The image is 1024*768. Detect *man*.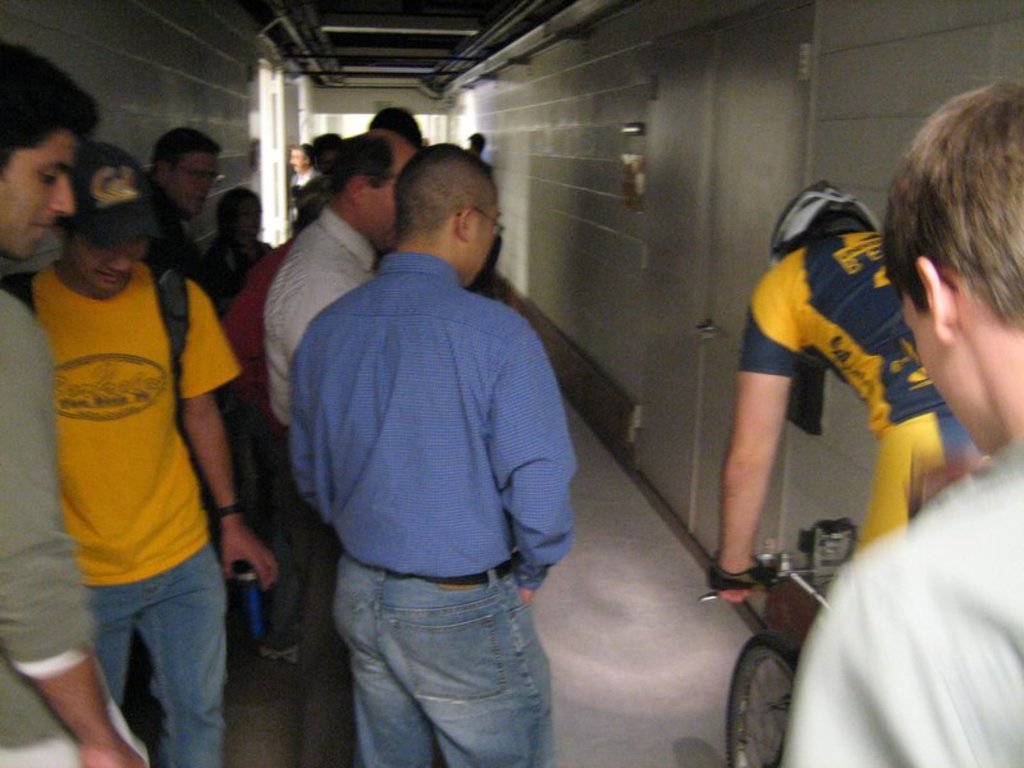
Detection: (148, 125, 225, 293).
